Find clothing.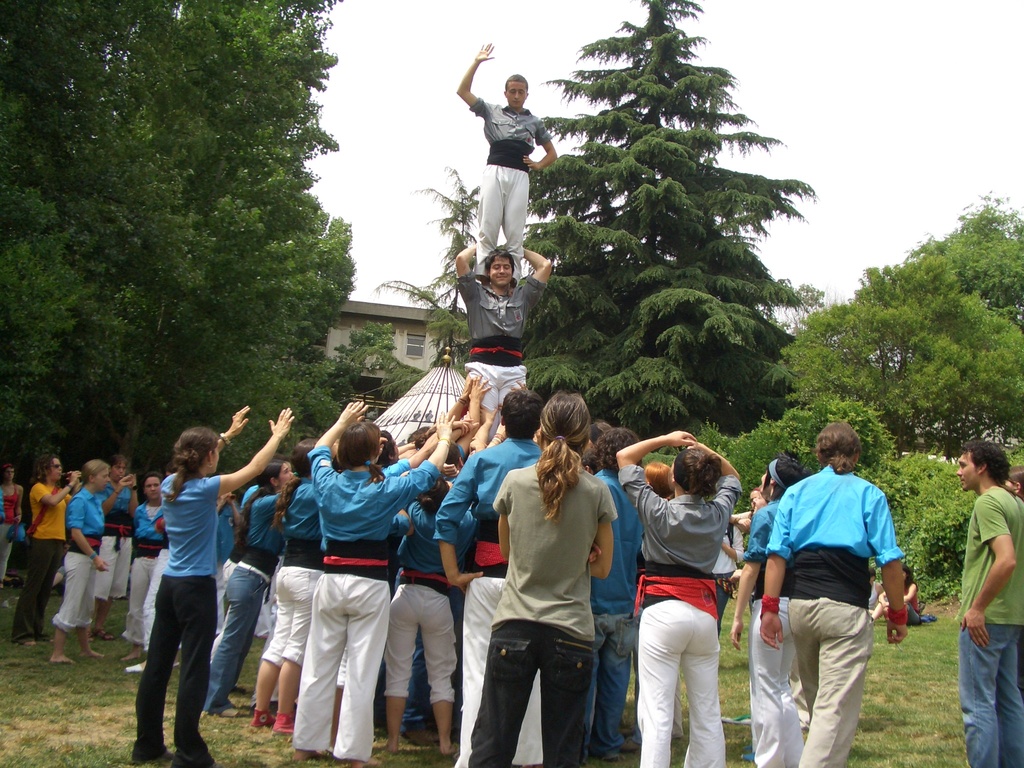
rect(217, 507, 234, 628).
